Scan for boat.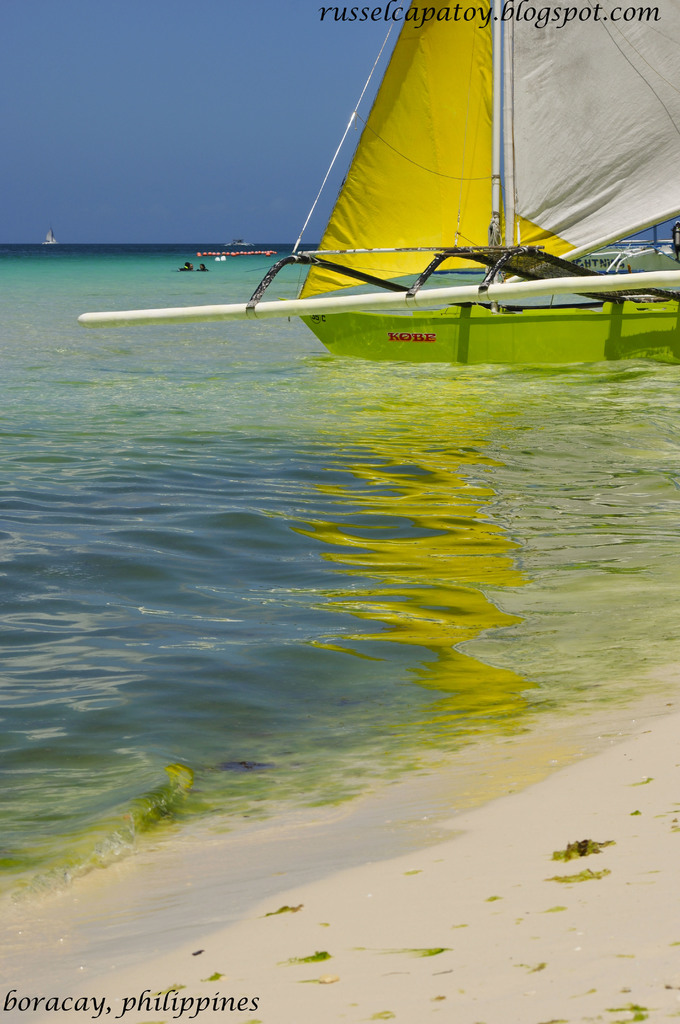
Scan result: 71 0 679 368.
